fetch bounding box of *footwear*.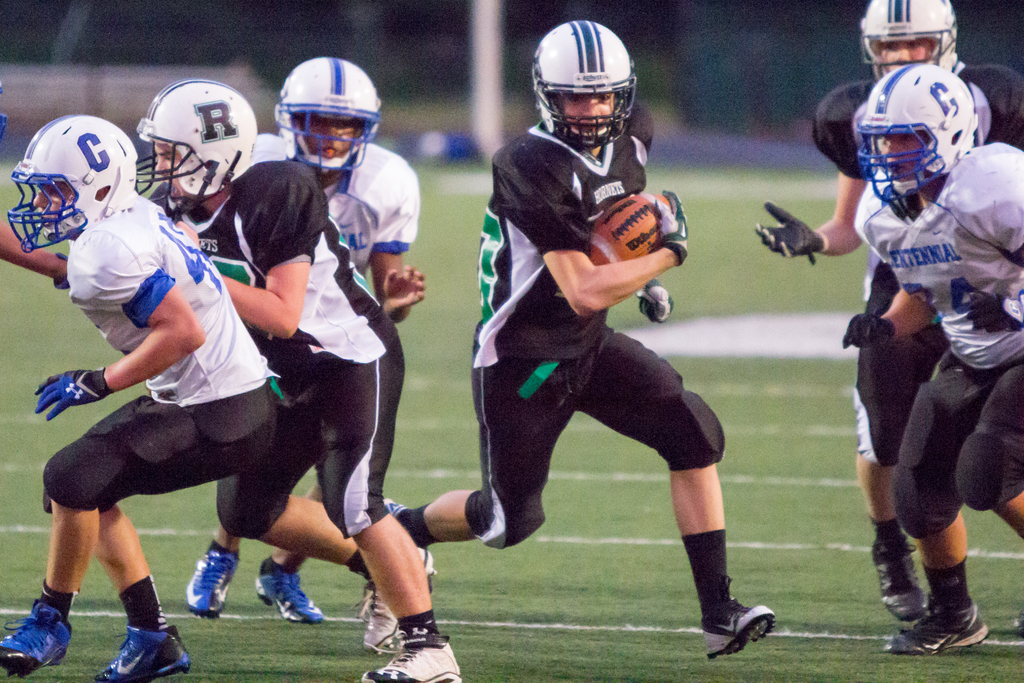
Bbox: bbox(350, 645, 470, 682).
